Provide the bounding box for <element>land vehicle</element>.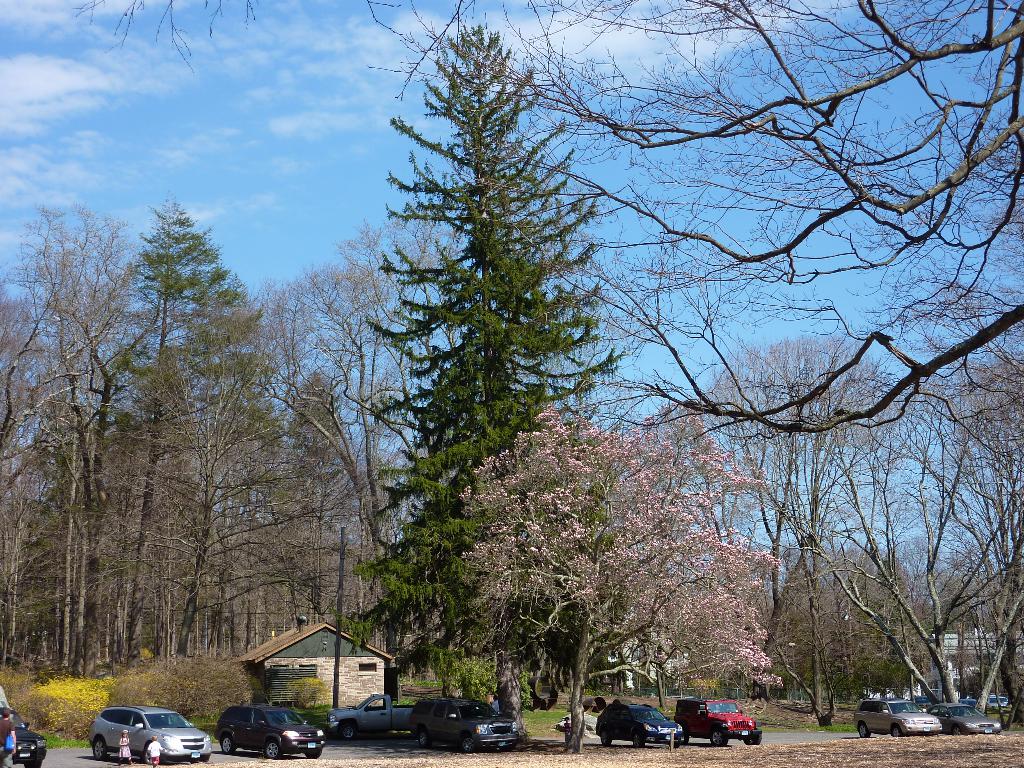
bbox(88, 708, 209, 762).
